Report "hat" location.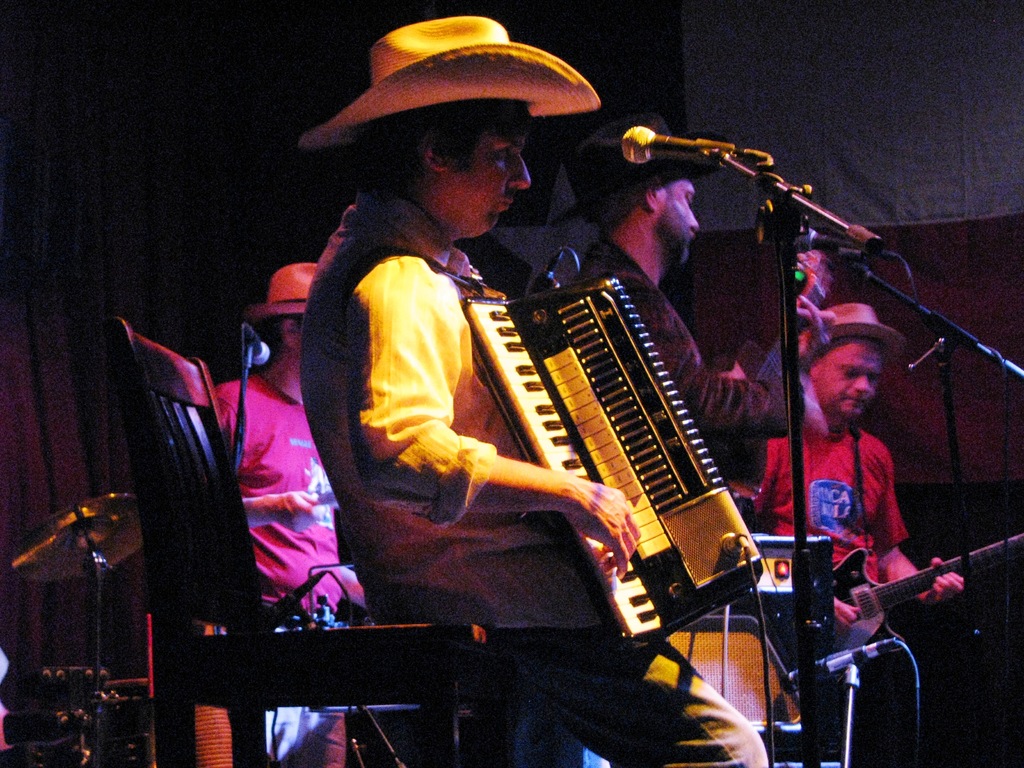
Report: (left=244, top=262, right=318, bottom=317).
